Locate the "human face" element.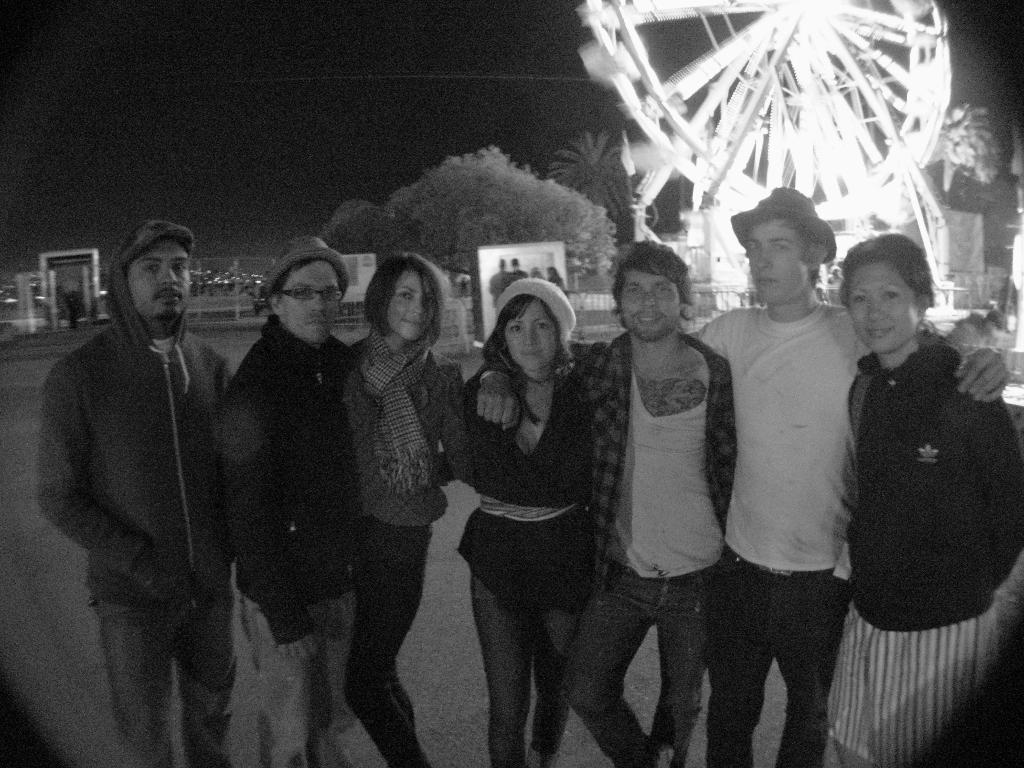
Element bbox: {"left": 739, "top": 218, "right": 799, "bottom": 312}.
